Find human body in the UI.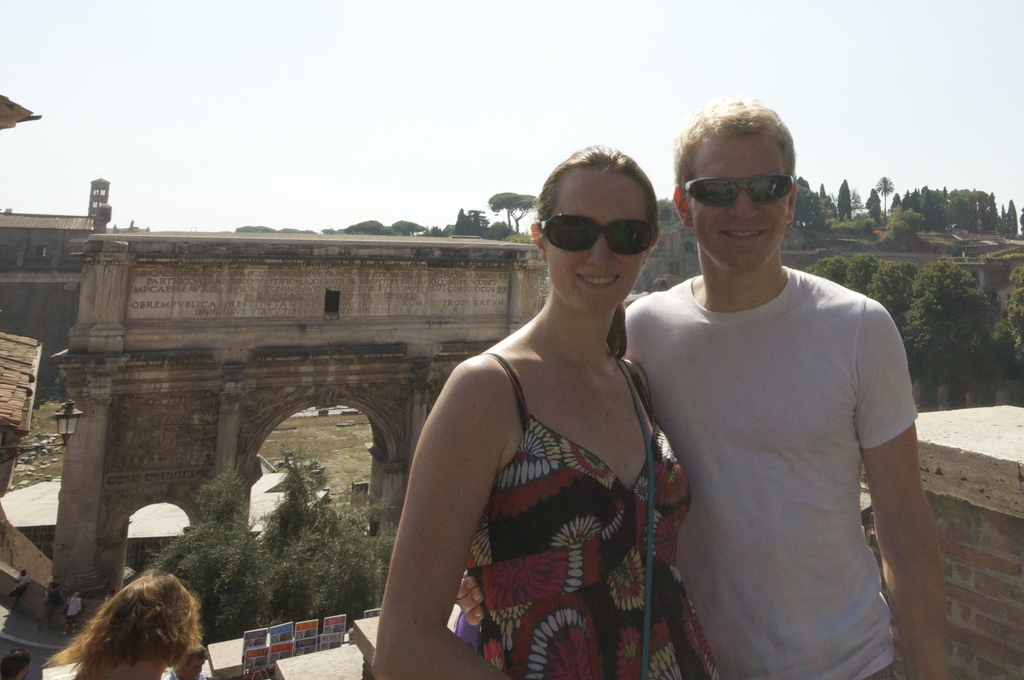
UI element at box=[370, 188, 710, 679].
